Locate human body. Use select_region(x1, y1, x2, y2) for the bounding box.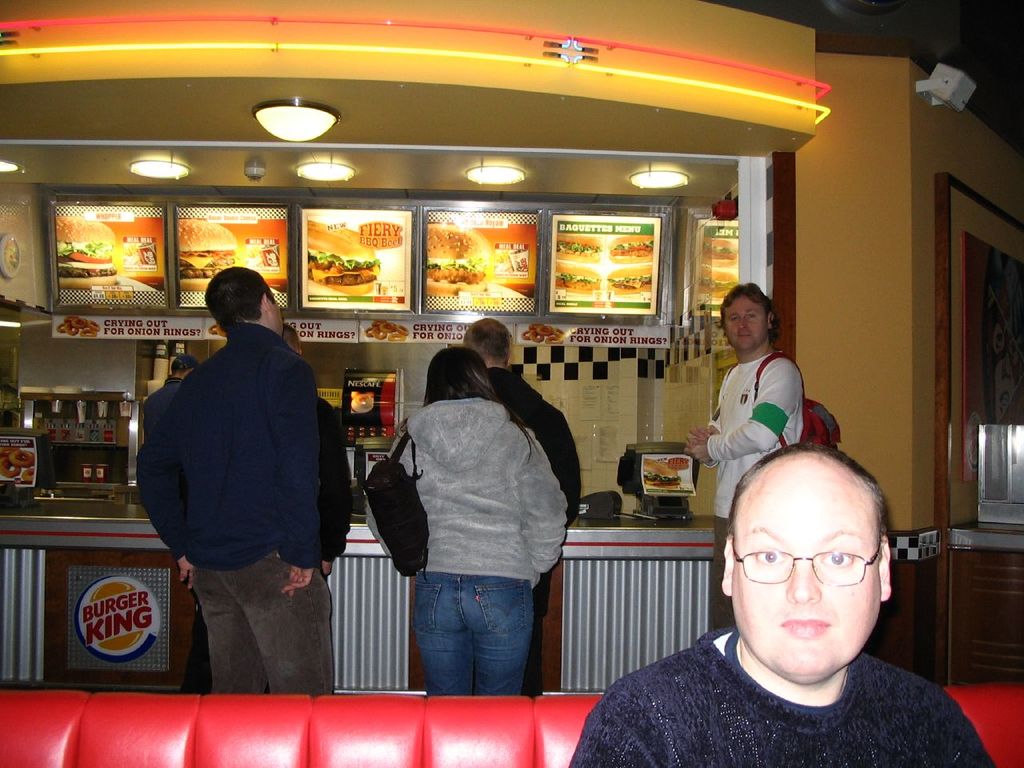
select_region(462, 311, 579, 691).
